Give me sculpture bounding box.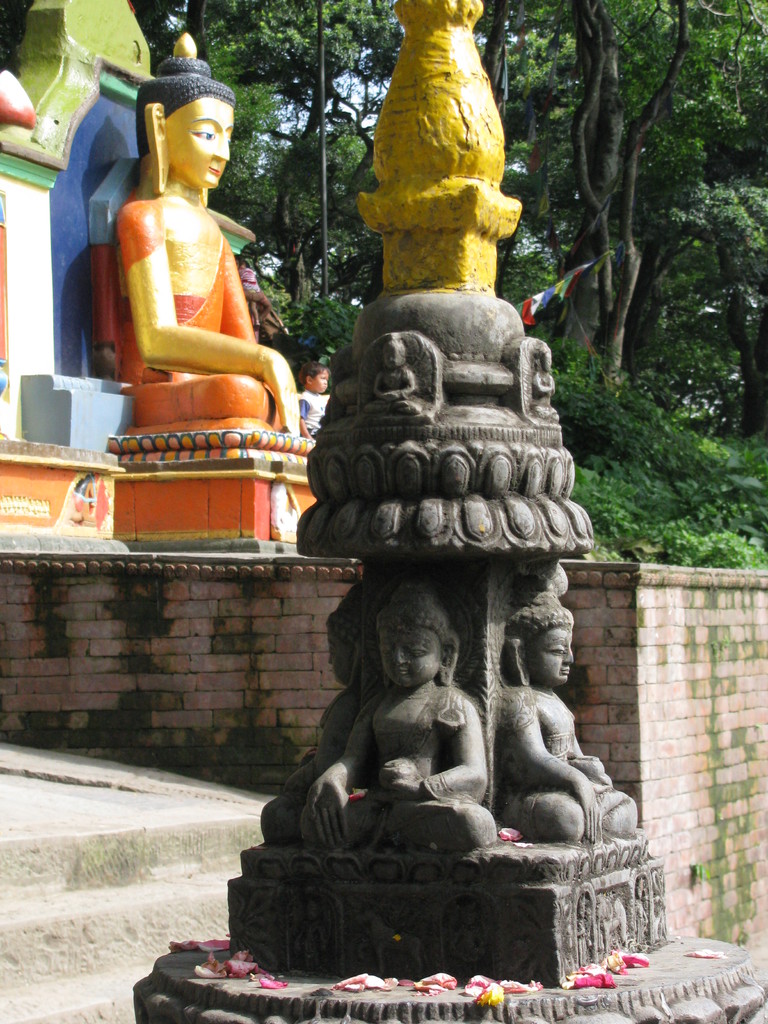
[x1=113, y1=38, x2=280, y2=437].
